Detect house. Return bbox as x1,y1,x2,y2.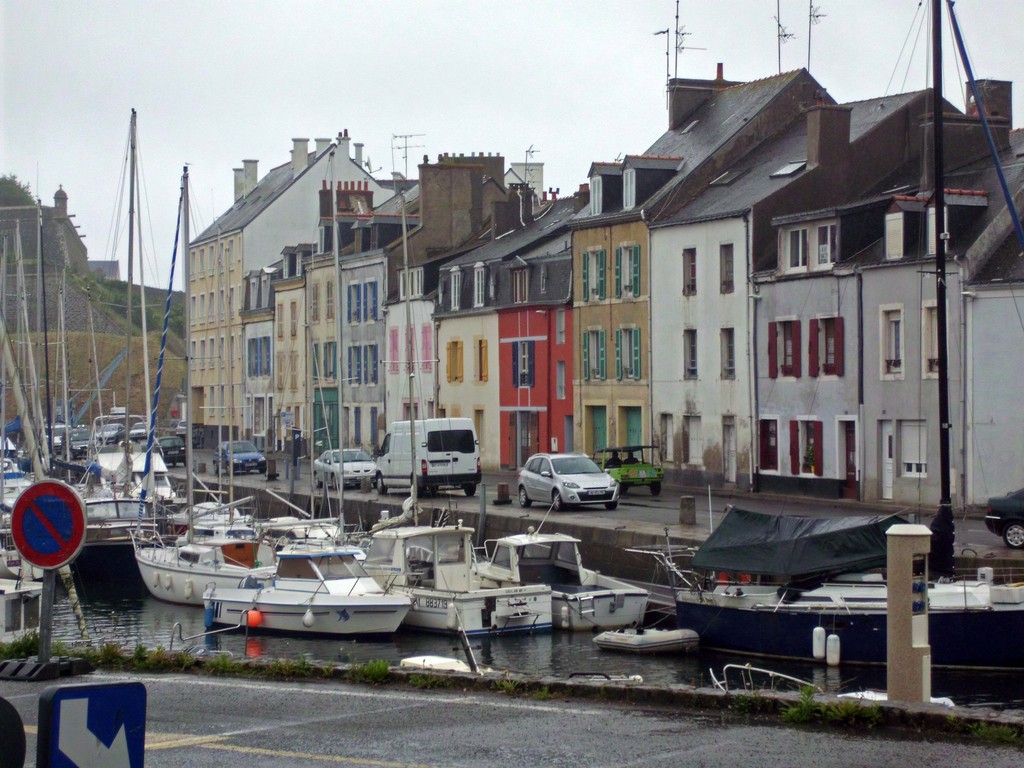
0,172,183,428.
